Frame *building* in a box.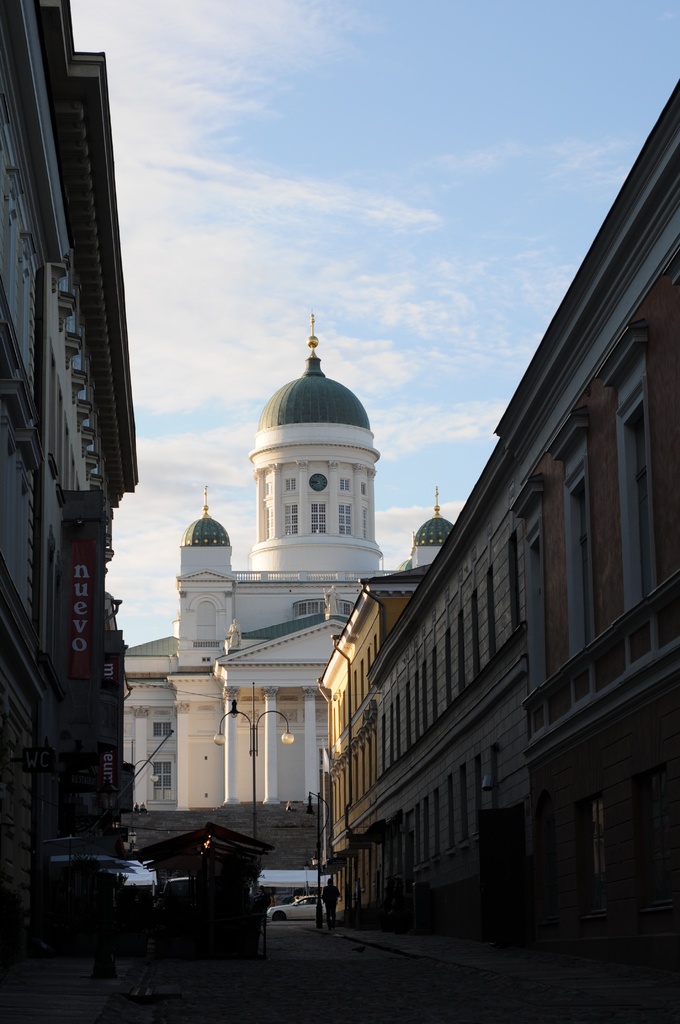
0,0,147,1023.
